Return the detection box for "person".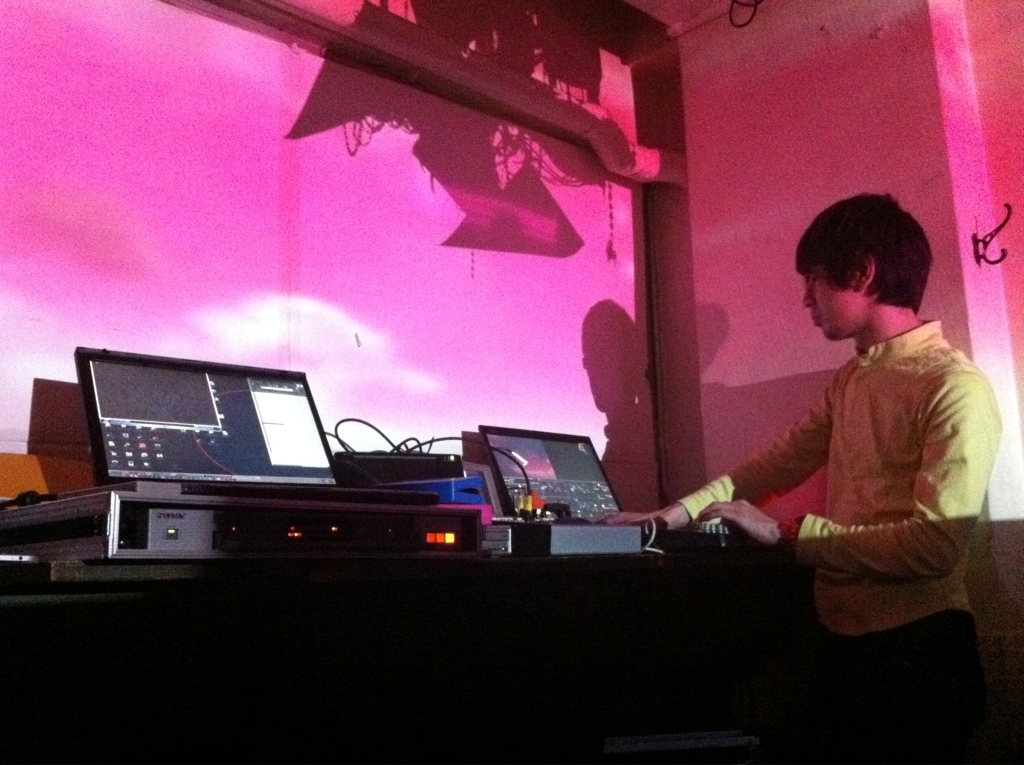
(x1=603, y1=193, x2=1002, y2=764).
